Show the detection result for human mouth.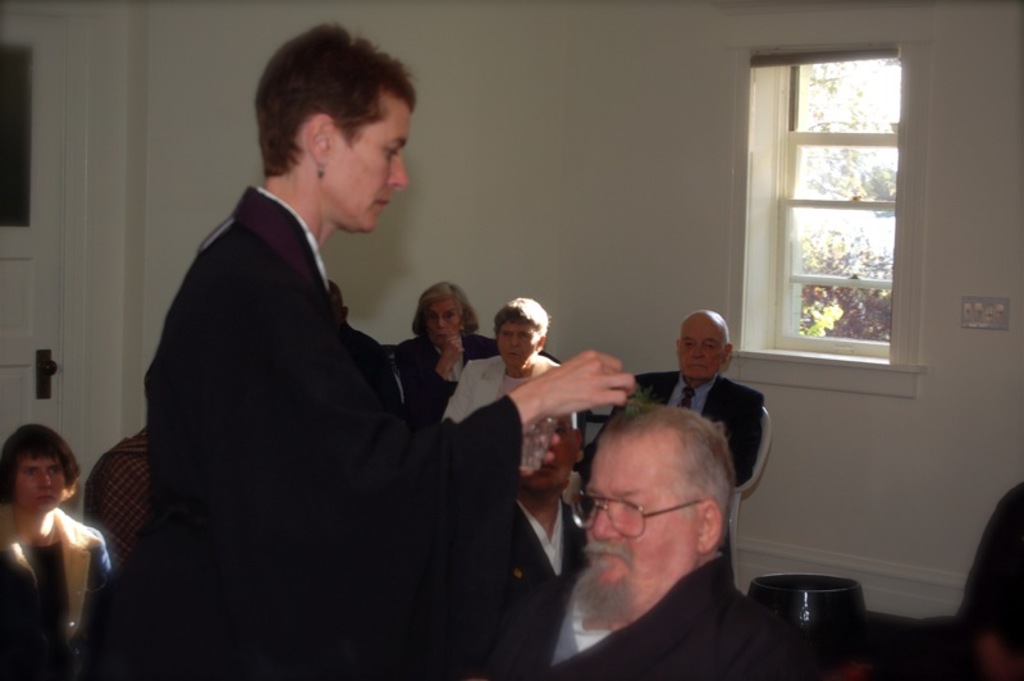
439/333/447/338.
